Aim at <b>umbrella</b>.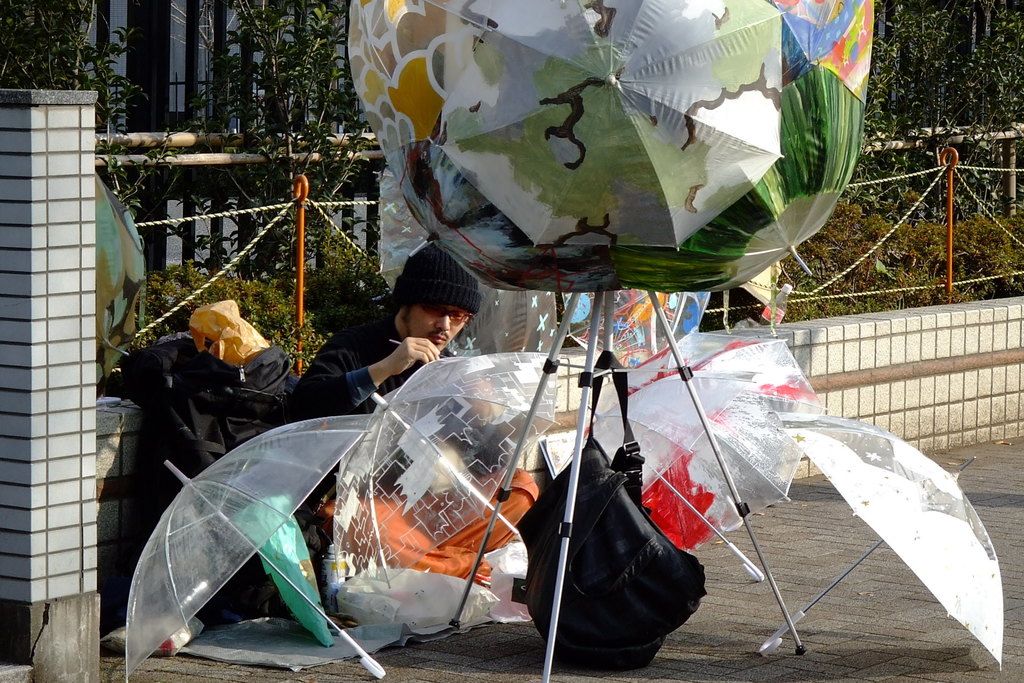
Aimed at box=[572, 369, 767, 587].
